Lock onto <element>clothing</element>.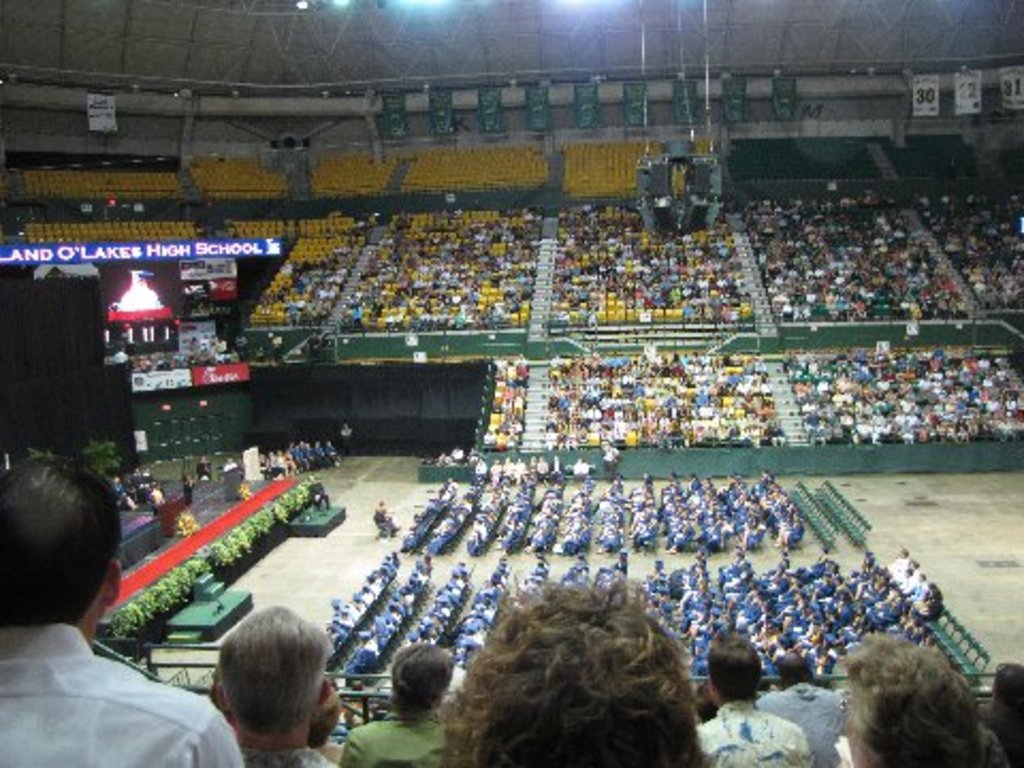
Locked: BBox(691, 704, 811, 766).
